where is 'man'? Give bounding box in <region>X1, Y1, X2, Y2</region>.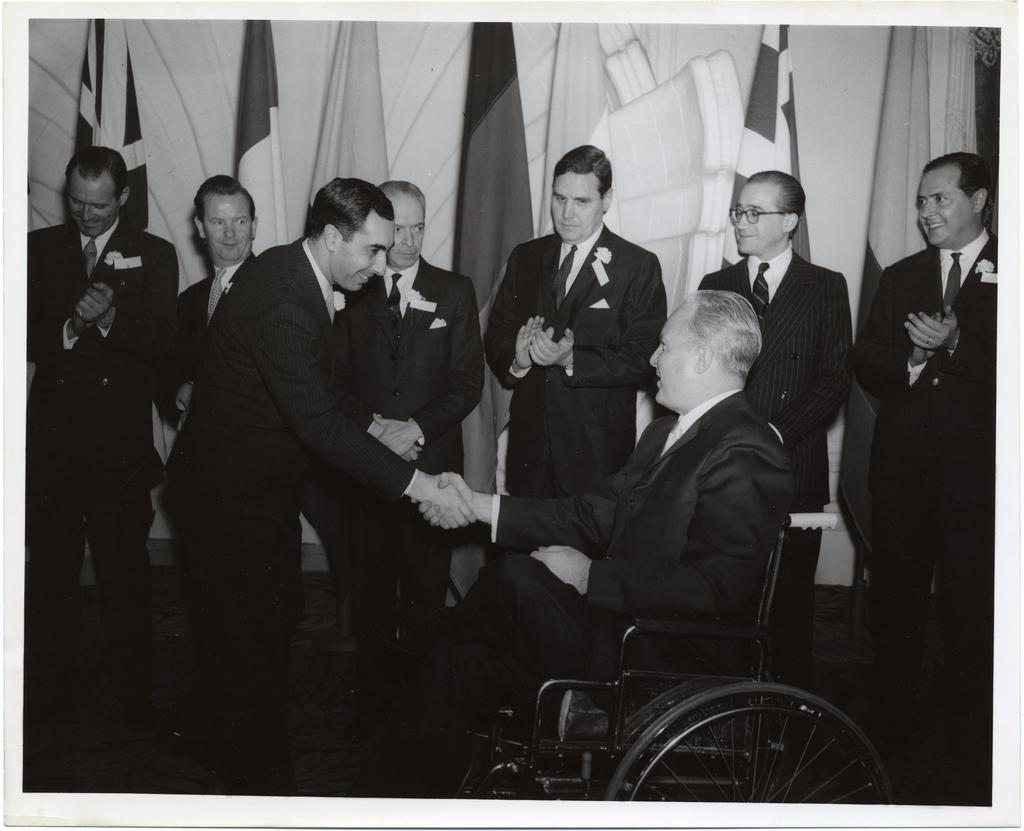
<region>335, 178, 480, 659</region>.
